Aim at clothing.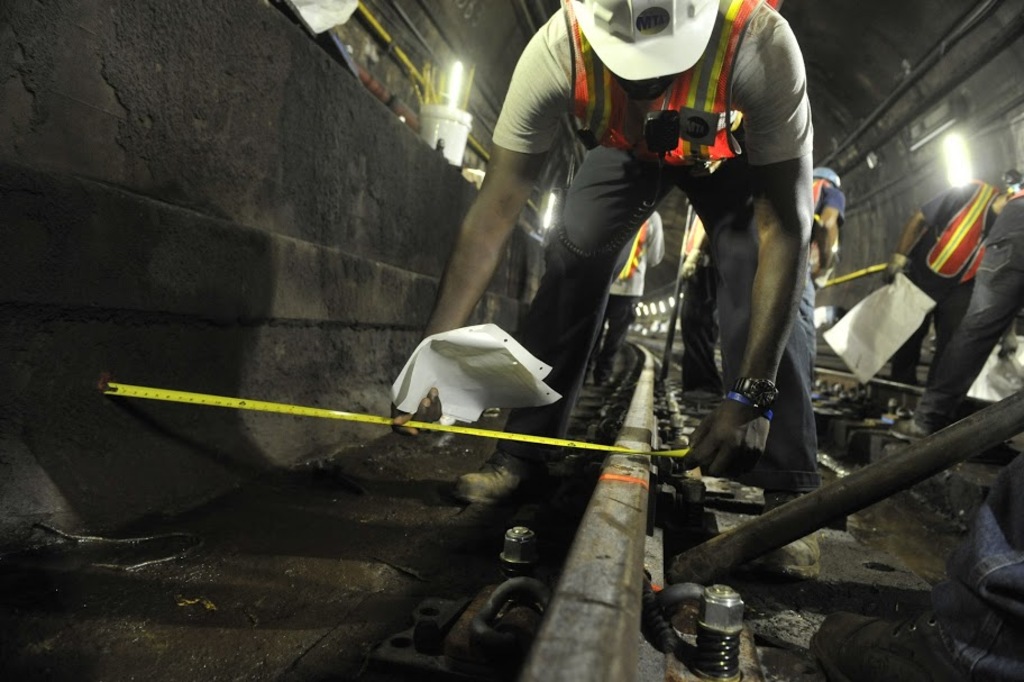
Aimed at <box>893,179,1003,380</box>.
